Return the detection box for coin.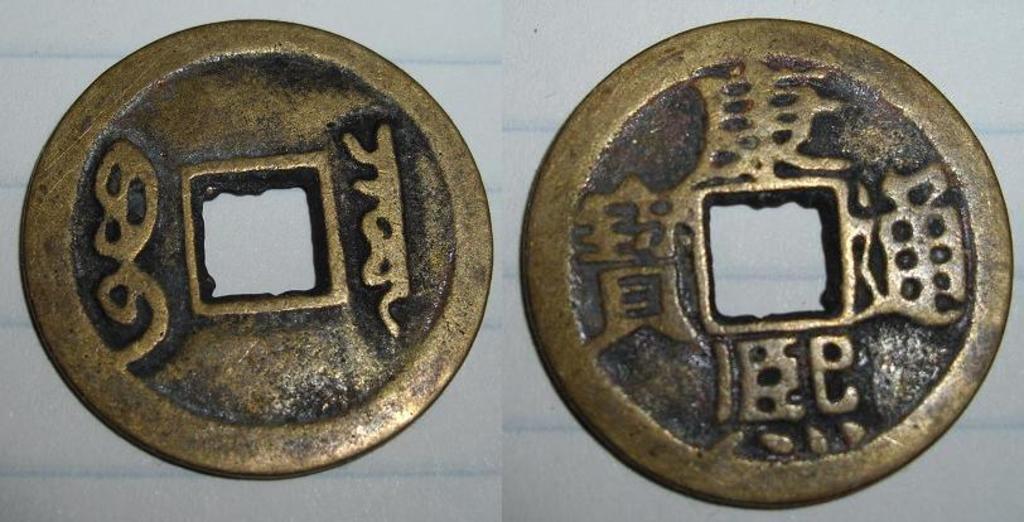
locate(21, 11, 501, 477).
